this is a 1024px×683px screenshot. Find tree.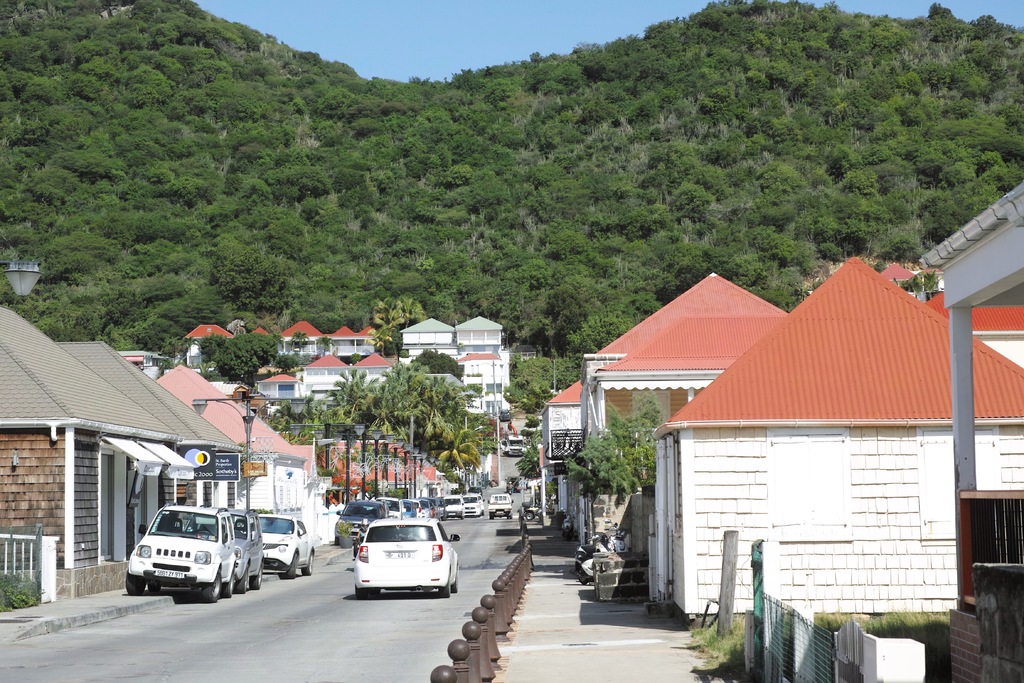
Bounding box: 511,437,538,481.
